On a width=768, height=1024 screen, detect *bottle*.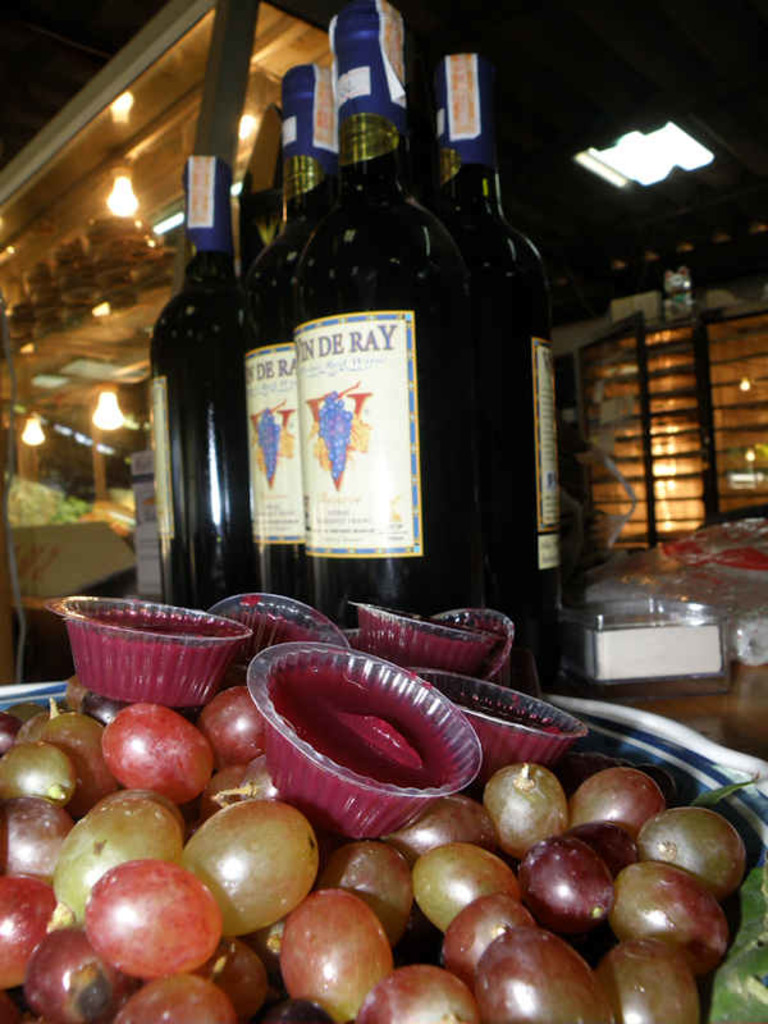
(243,52,334,605).
